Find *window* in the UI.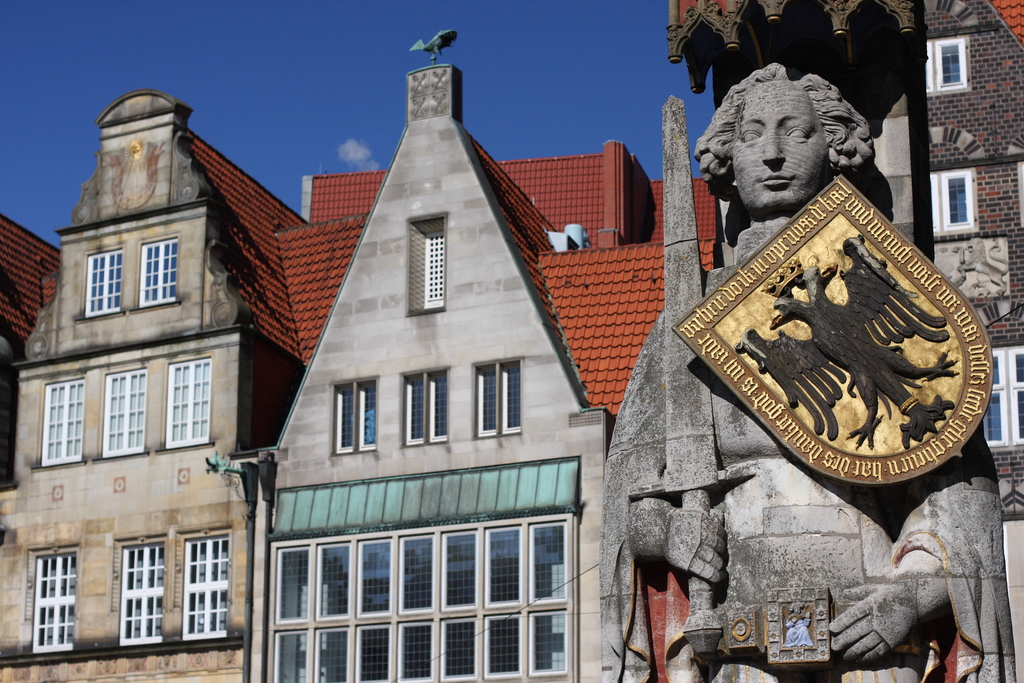
UI element at [271,632,307,682].
